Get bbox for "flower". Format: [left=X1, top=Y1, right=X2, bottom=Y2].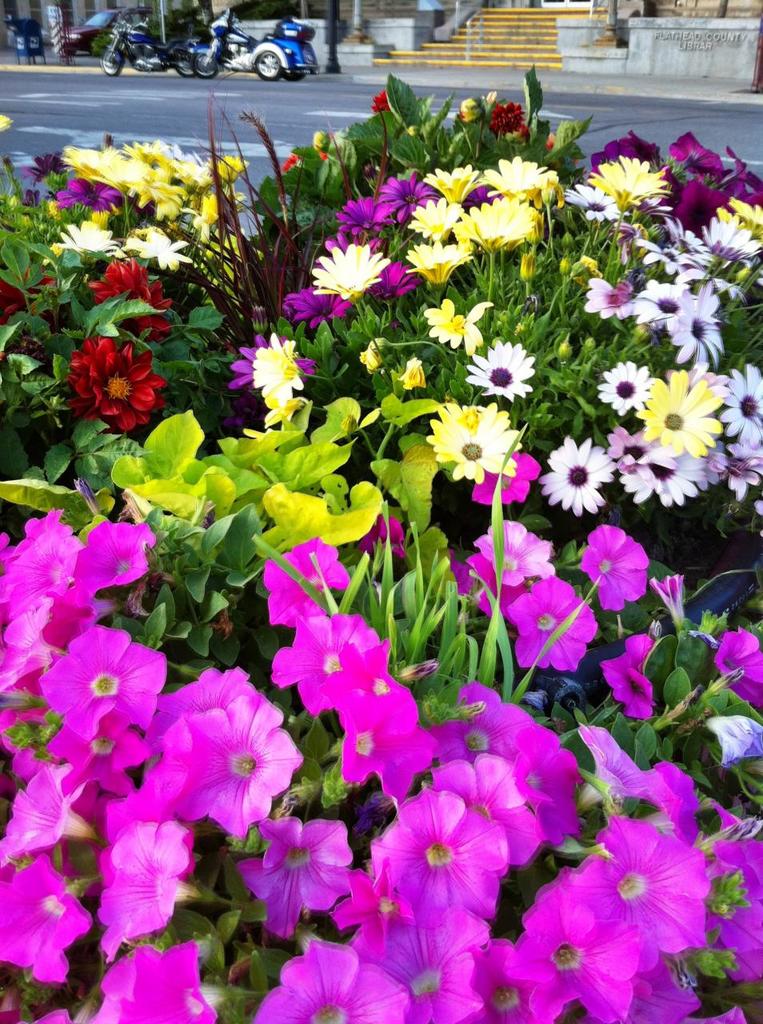
[left=603, top=637, right=668, bottom=719].
